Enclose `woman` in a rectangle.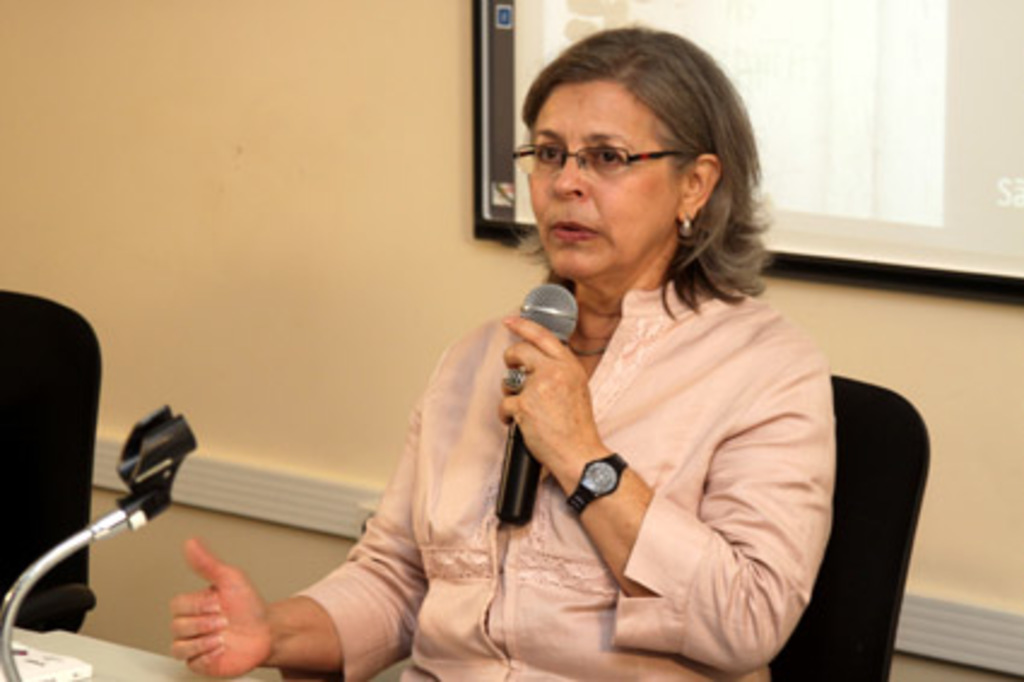
(x1=265, y1=60, x2=879, y2=681).
